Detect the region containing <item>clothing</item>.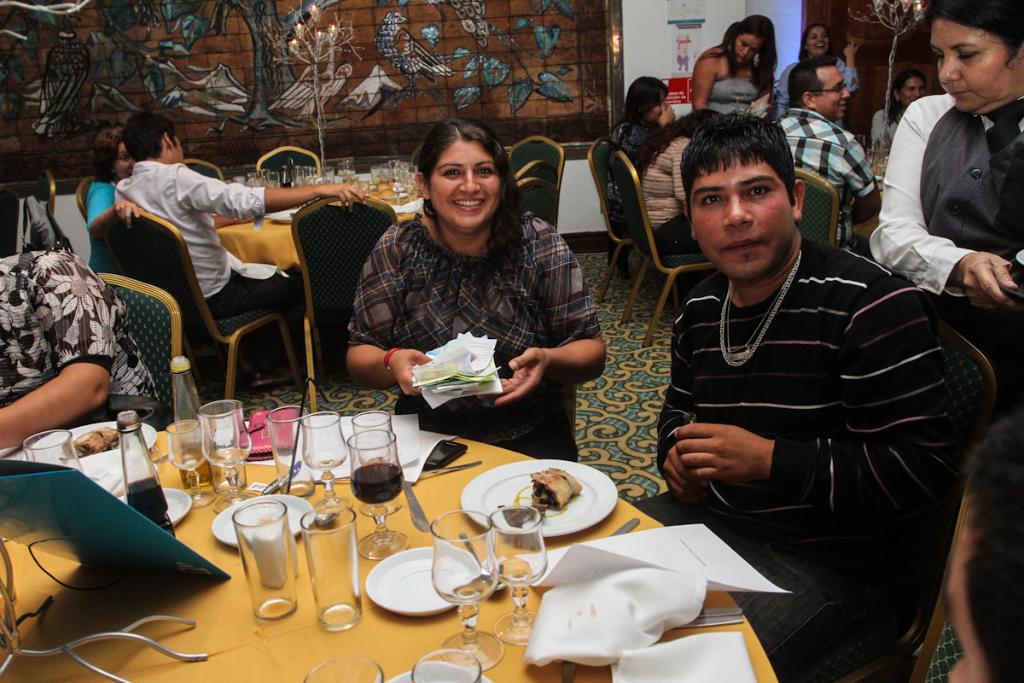
locate(873, 39, 1018, 347).
